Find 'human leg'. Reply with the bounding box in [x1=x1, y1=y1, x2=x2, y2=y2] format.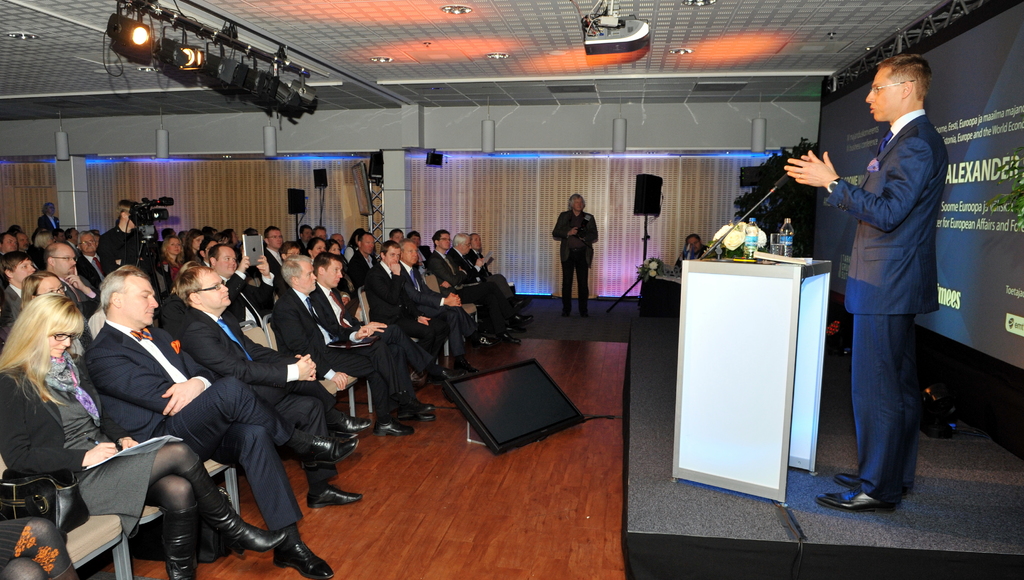
[x1=195, y1=383, x2=342, y2=570].
